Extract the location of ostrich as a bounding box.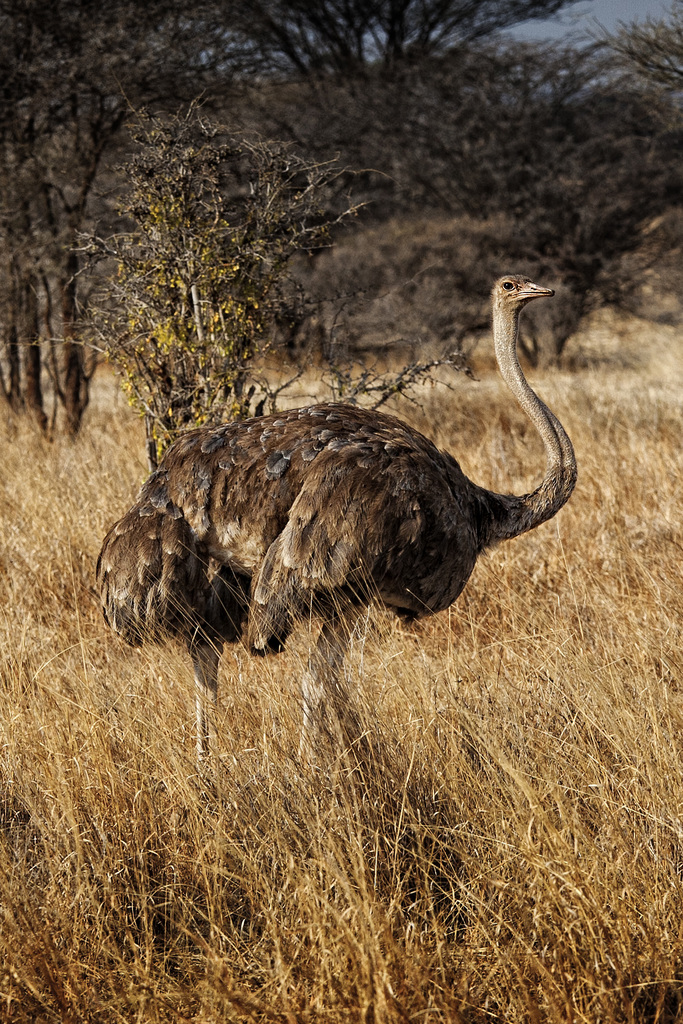
bbox(82, 266, 580, 767).
